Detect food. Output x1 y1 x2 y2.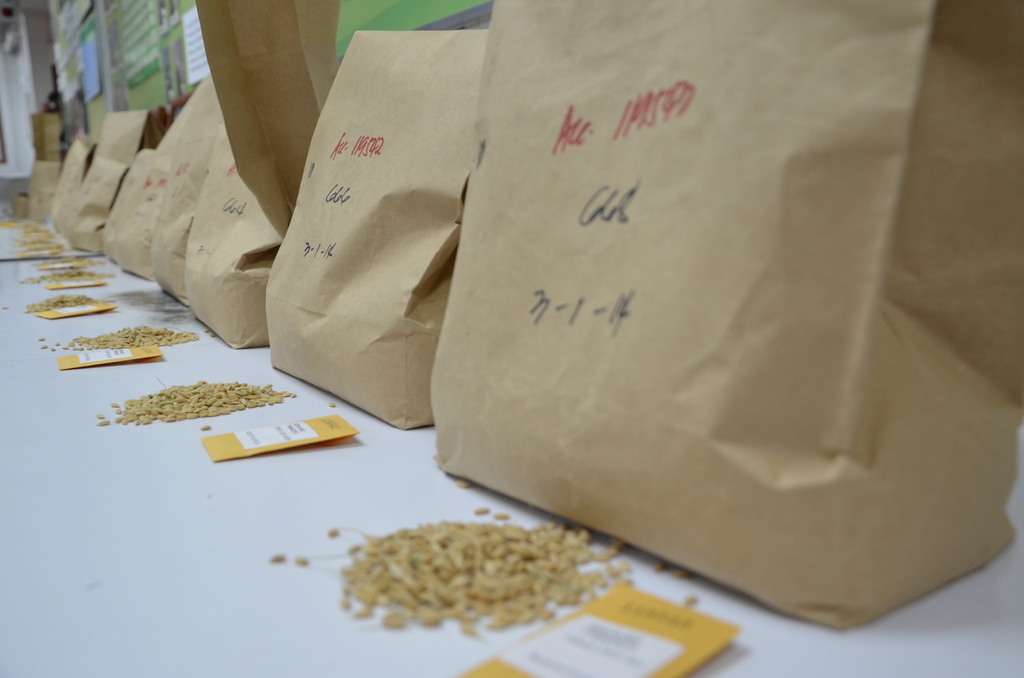
38 323 216 350.
